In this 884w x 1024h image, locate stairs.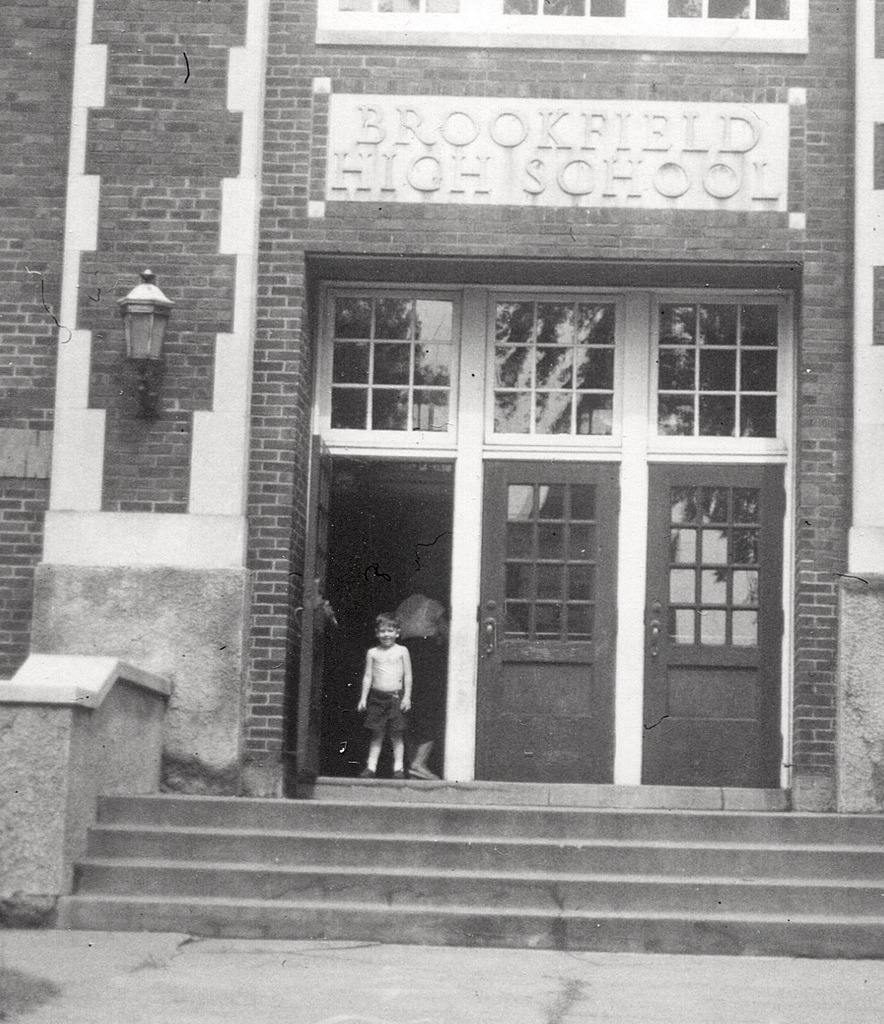
Bounding box: 53,793,883,956.
